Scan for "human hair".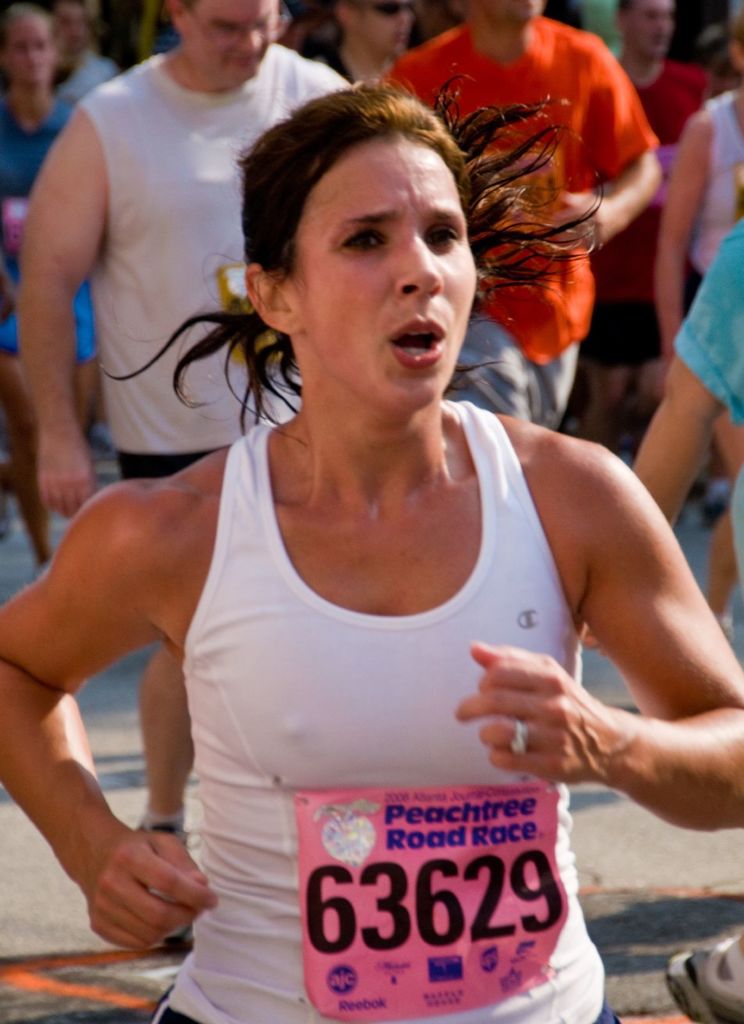
Scan result: bbox=[340, 0, 363, 31].
